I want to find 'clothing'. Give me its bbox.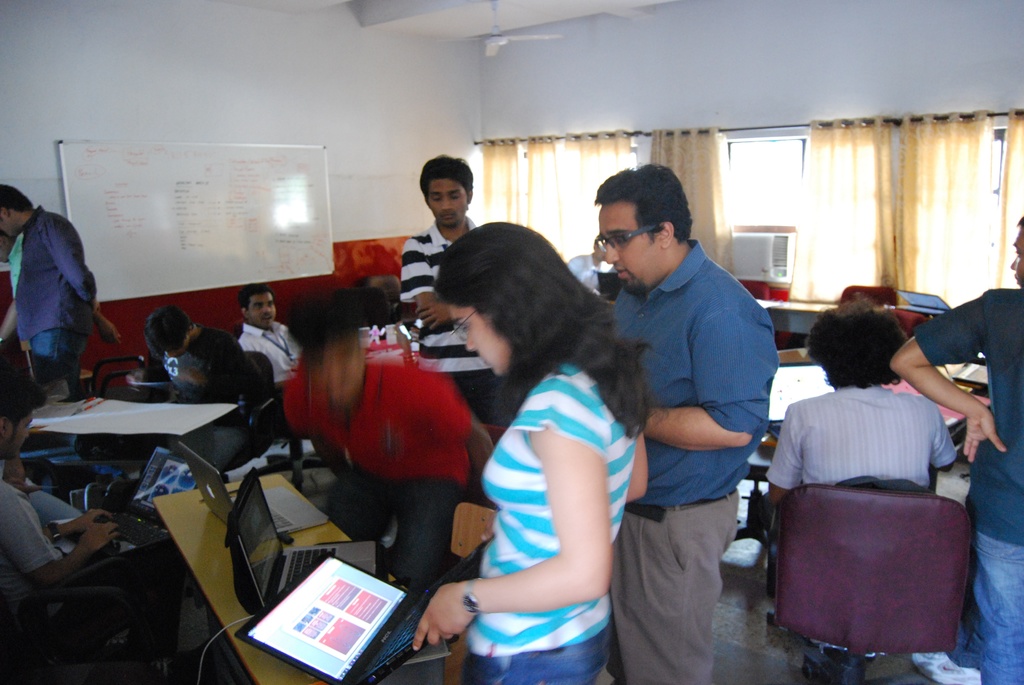
left=769, top=379, right=950, bottom=495.
